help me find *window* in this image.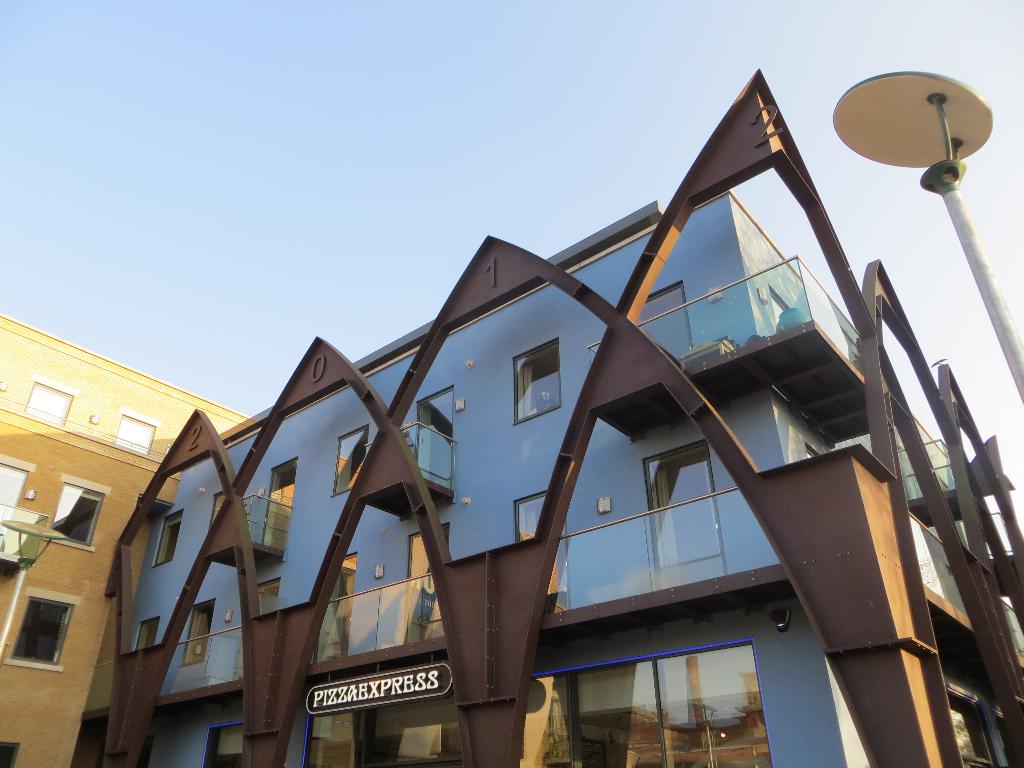
Found it: (132, 607, 159, 651).
